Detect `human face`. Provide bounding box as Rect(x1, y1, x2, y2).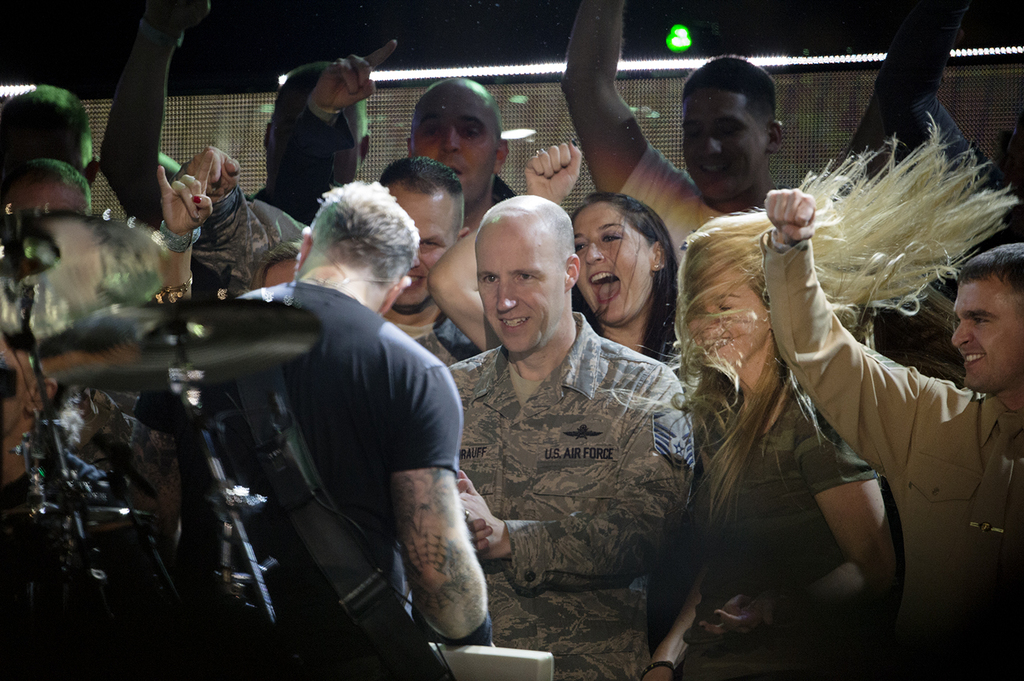
Rect(414, 87, 500, 198).
